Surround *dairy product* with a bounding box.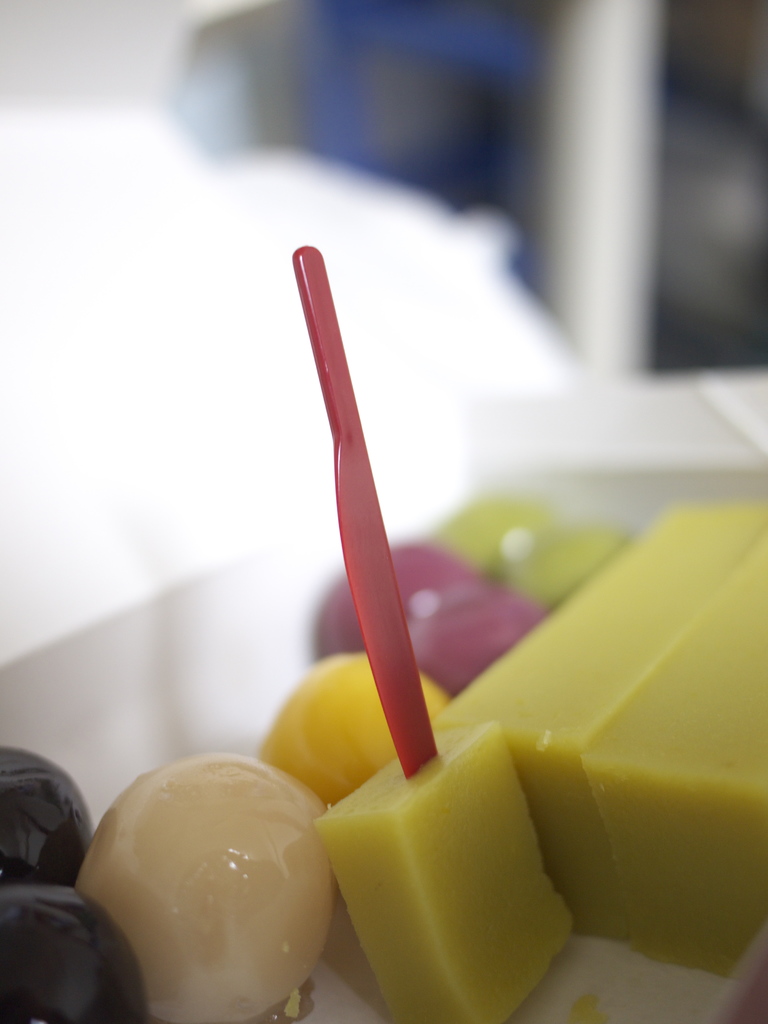
region(264, 659, 449, 811).
